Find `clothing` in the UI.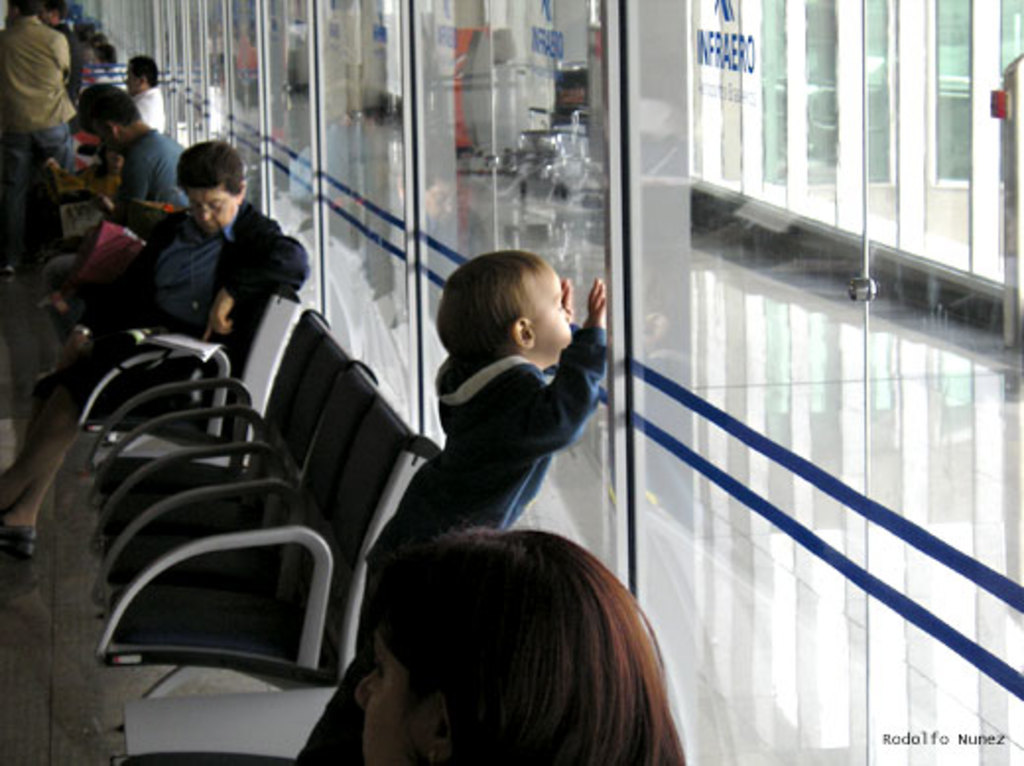
UI element at x1=55, y1=128, x2=185, y2=349.
